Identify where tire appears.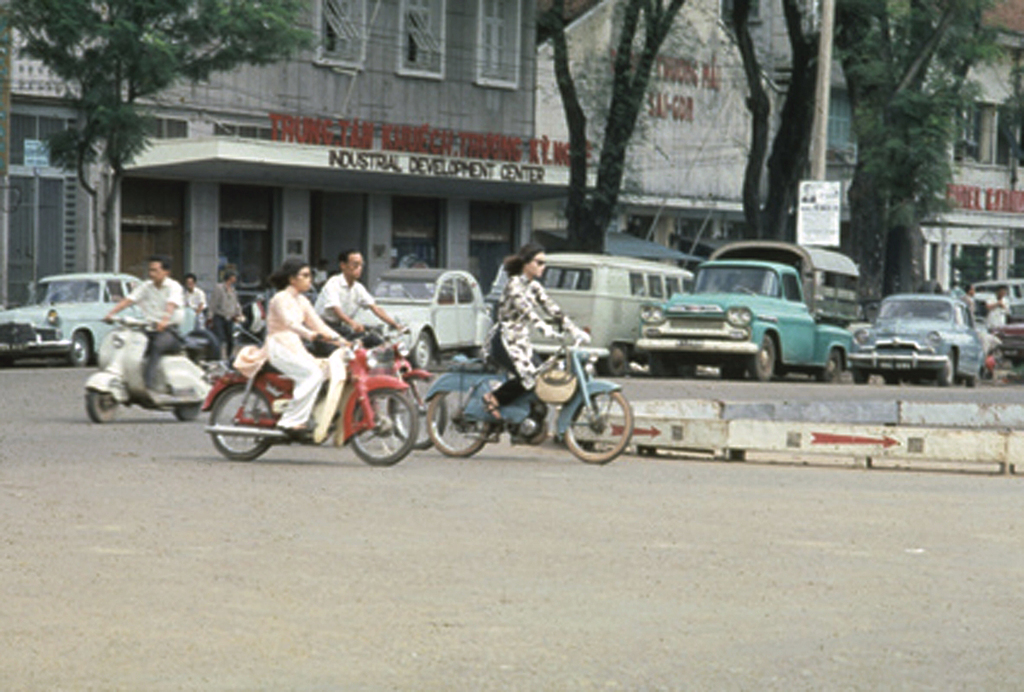
Appears at rect(747, 331, 780, 385).
